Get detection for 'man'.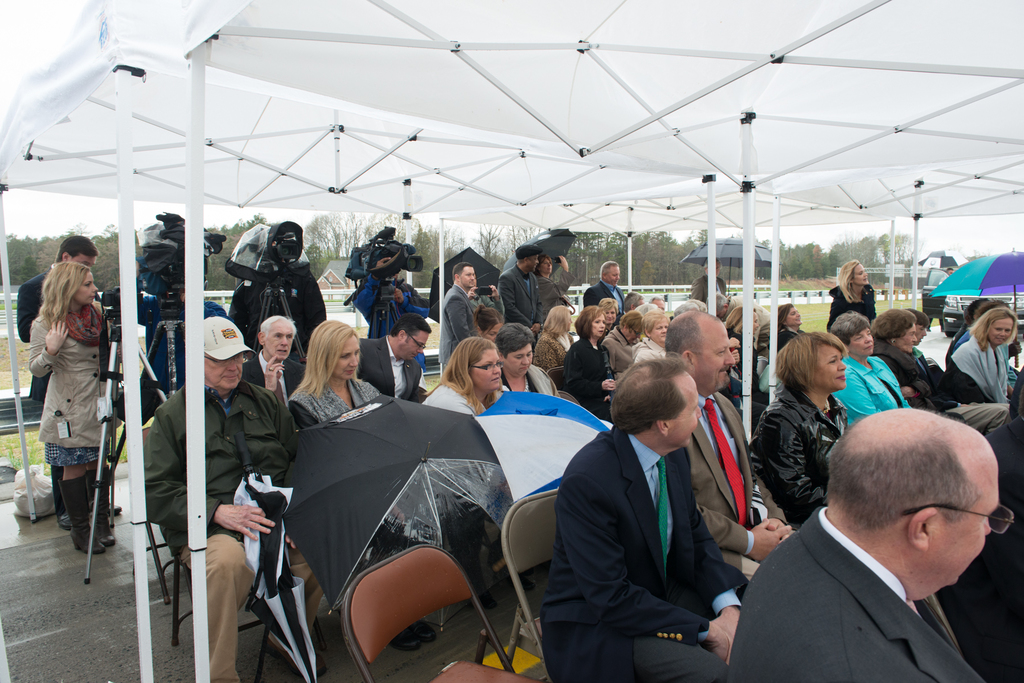
Detection: (710, 411, 1023, 682).
